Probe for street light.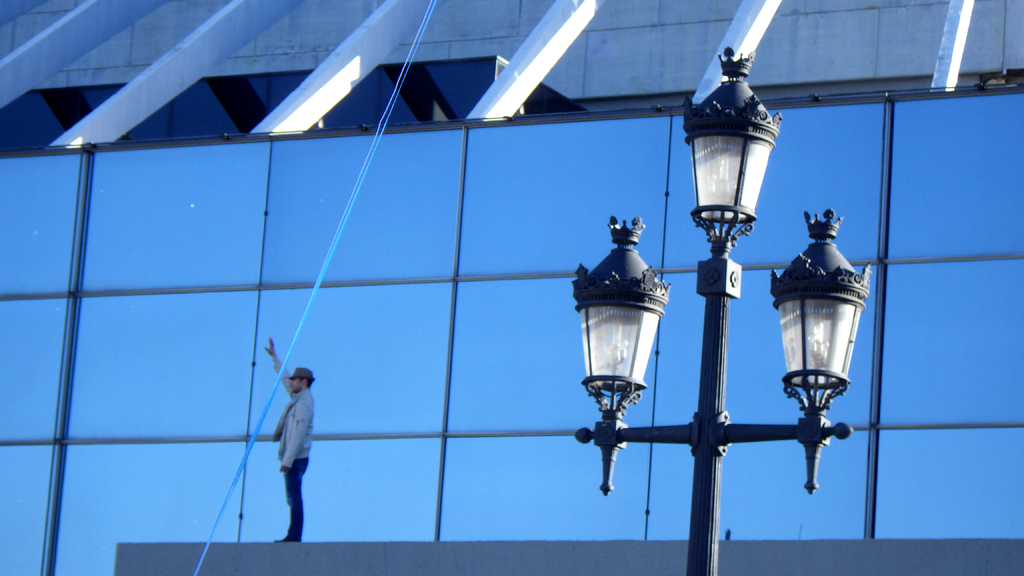
Probe result: 564/45/870/575.
